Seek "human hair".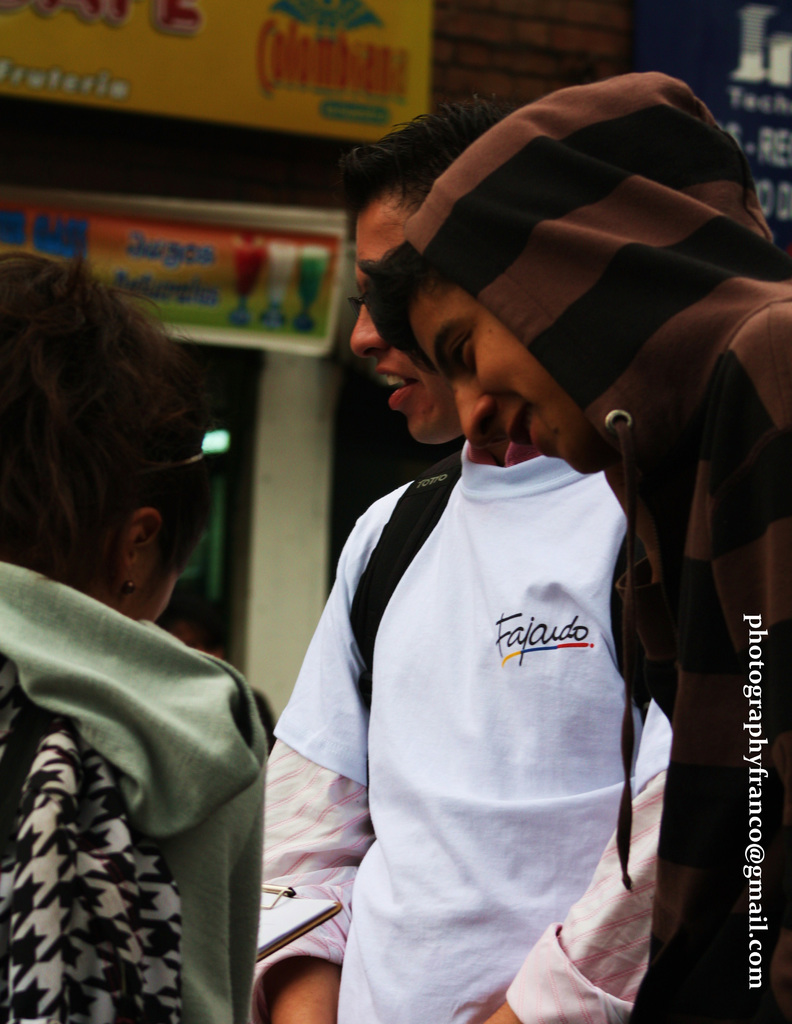
(x1=344, y1=102, x2=547, y2=250).
